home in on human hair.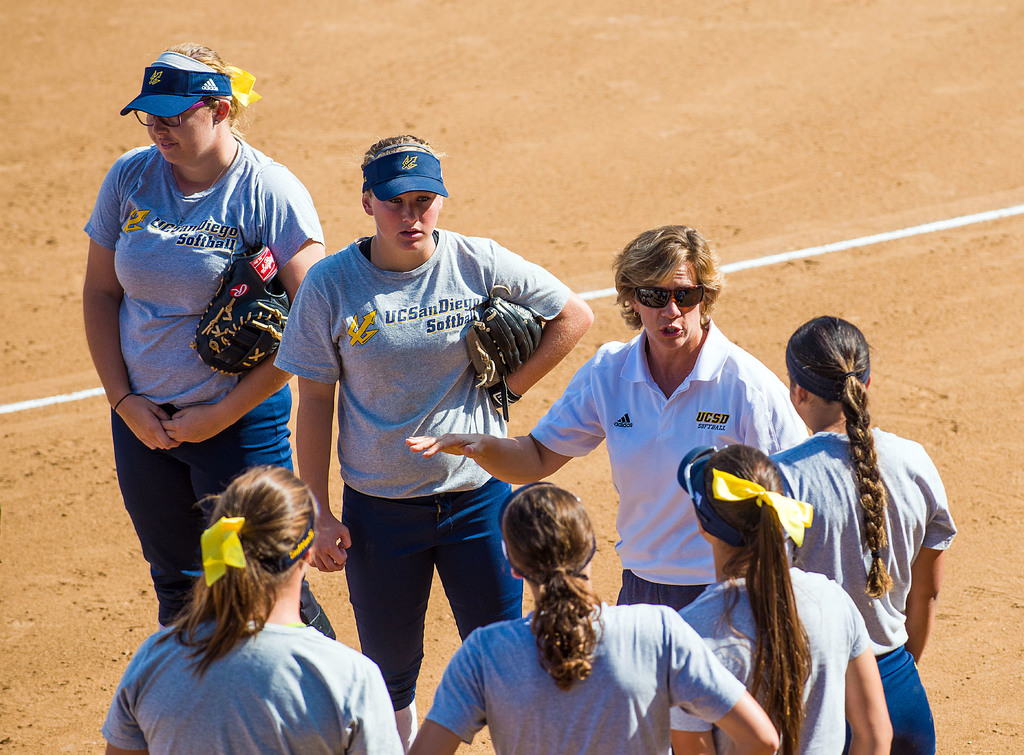
Homed in at bbox(783, 309, 897, 603).
